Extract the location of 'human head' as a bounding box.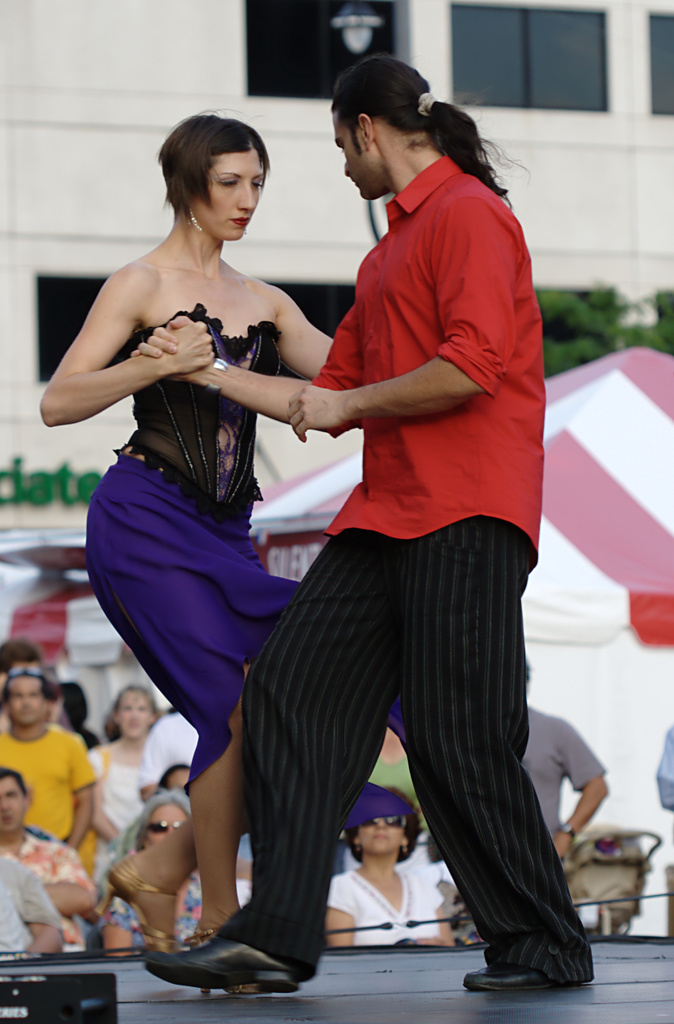
(left=133, top=791, right=188, bottom=849).
